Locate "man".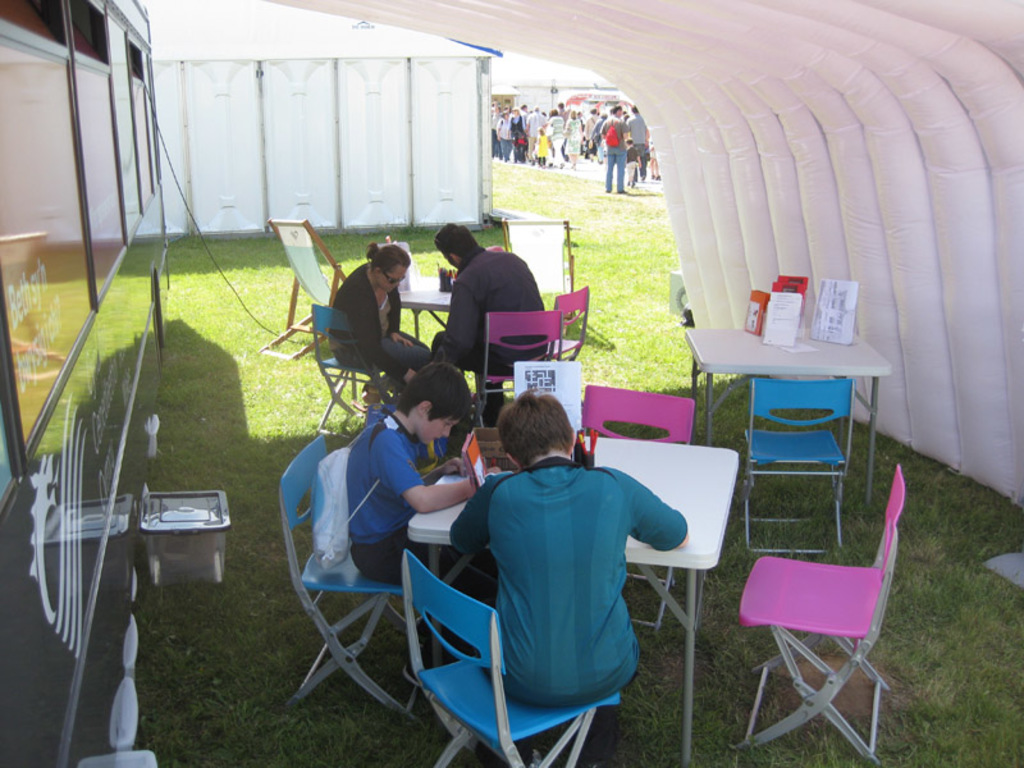
Bounding box: x1=584 y1=95 x2=626 y2=206.
